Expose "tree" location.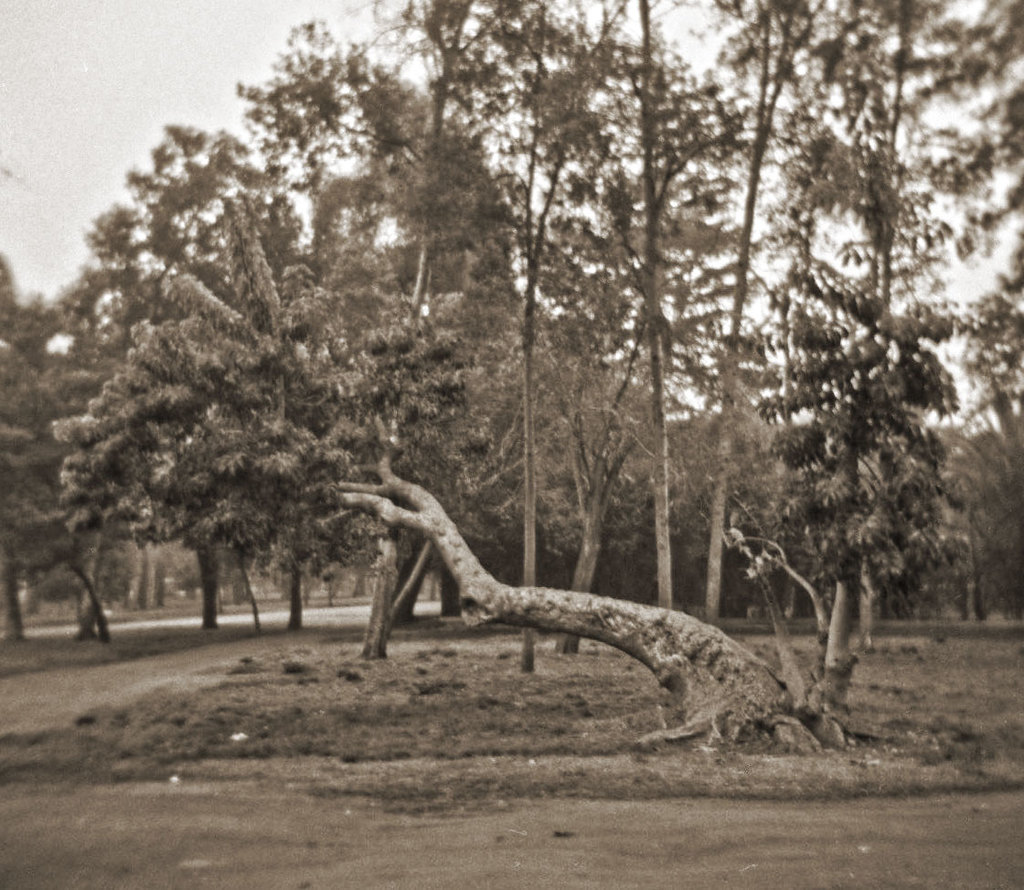
Exposed at 0 364 113 642.
